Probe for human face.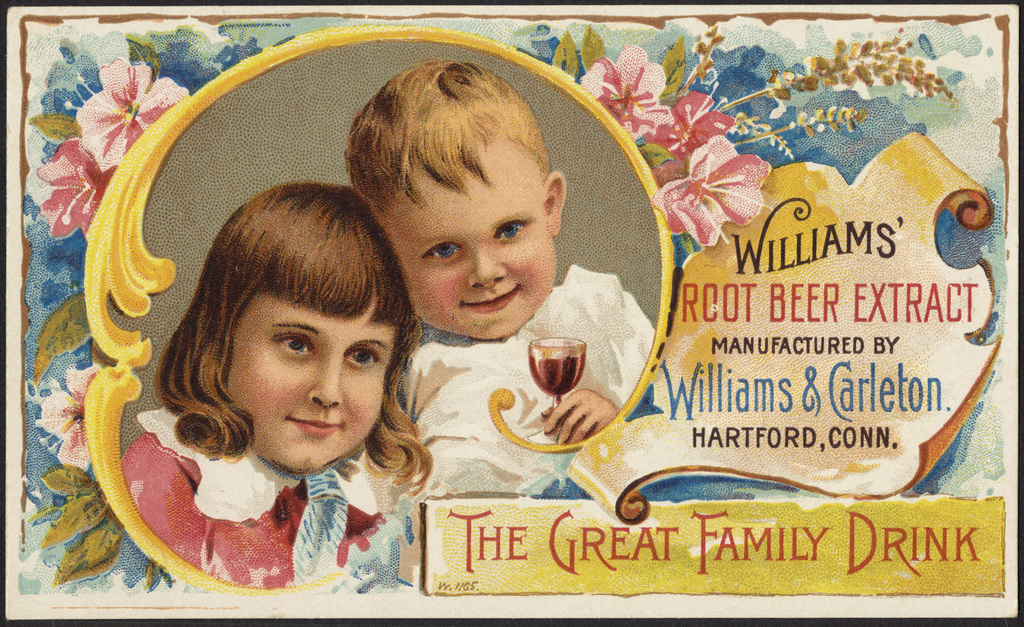
Probe result: [x1=364, y1=129, x2=565, y2=337].
